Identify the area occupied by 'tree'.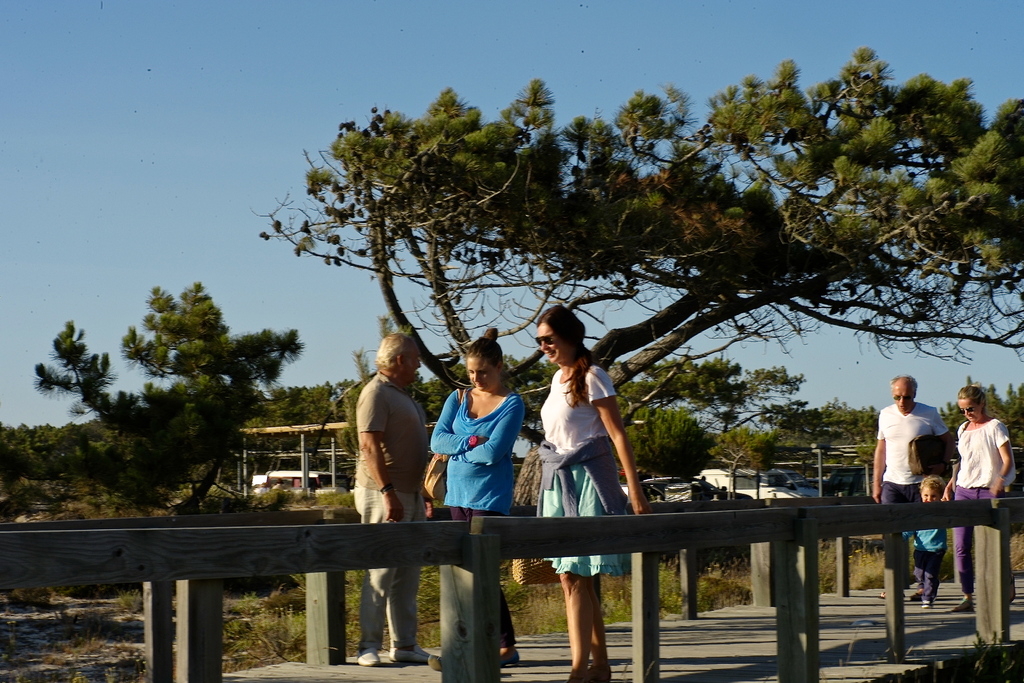
Area: 659:355:738:427.
